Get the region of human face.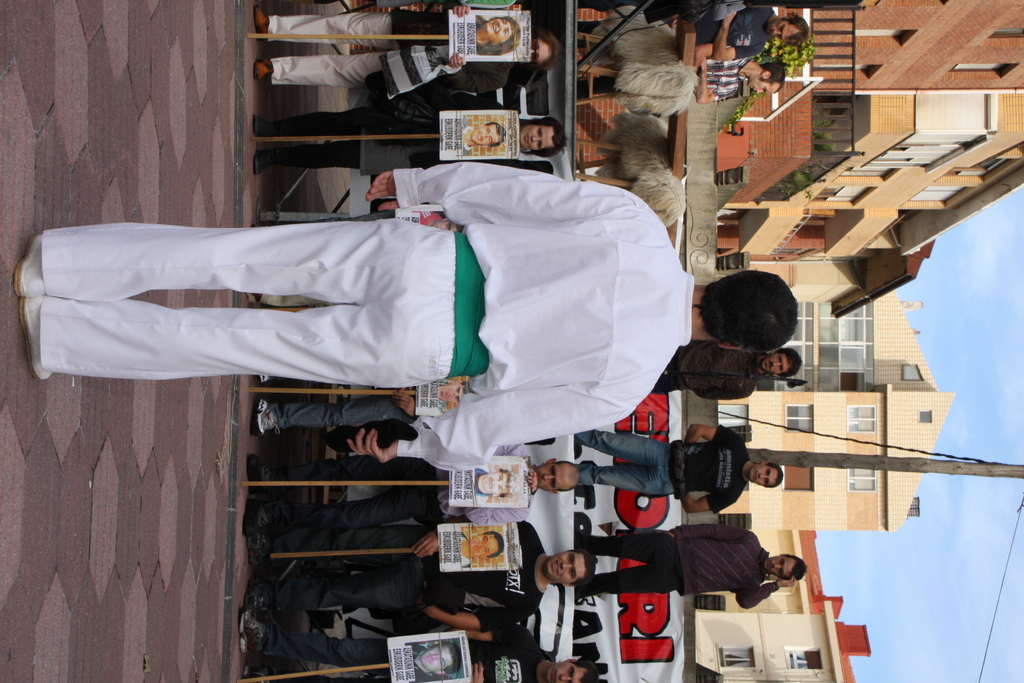
[left=417, top=647, right=451, bottom=671].
